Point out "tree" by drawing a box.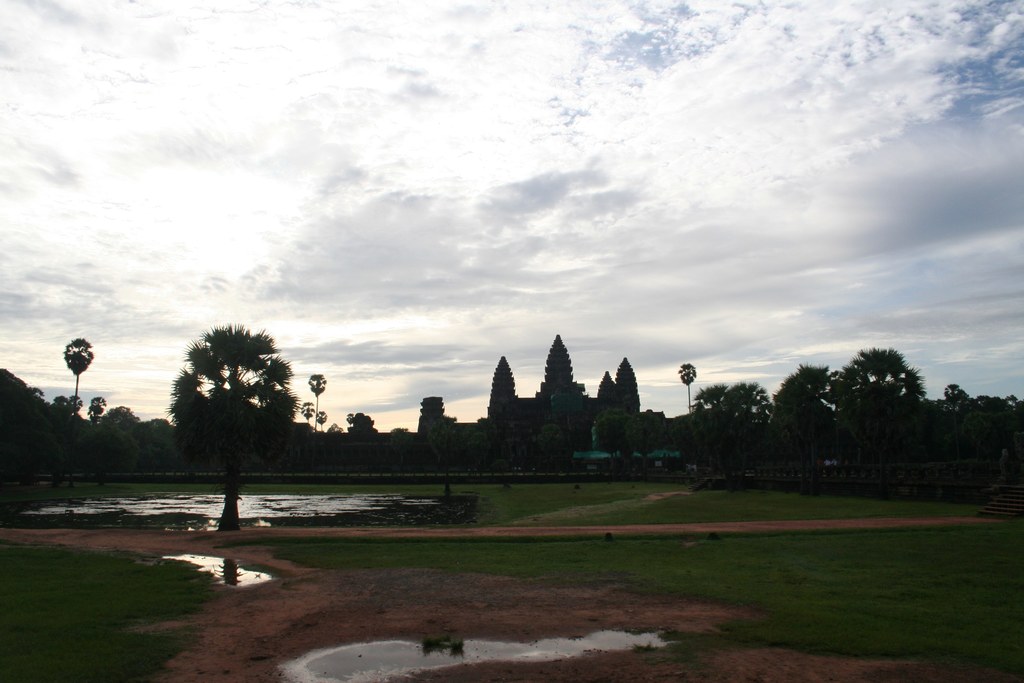
box(303, 399, 315, 429).
